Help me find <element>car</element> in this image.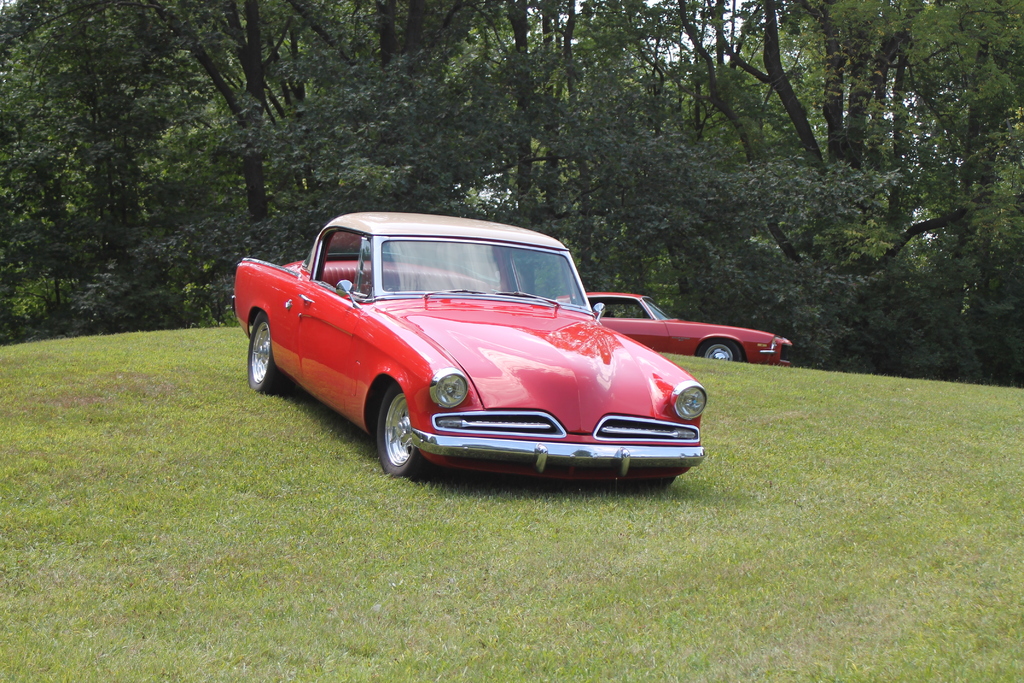
Found it: bbox=[222, 204, 704, 493].
